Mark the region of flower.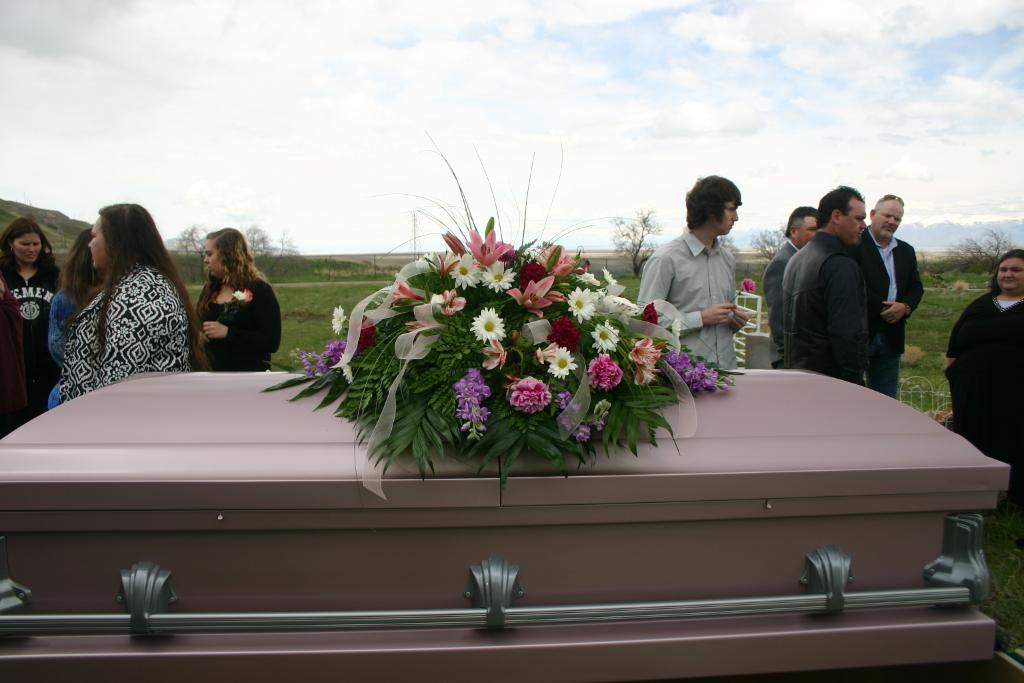
Region: [x1=568, y1=288, x2=596, y2=319].
